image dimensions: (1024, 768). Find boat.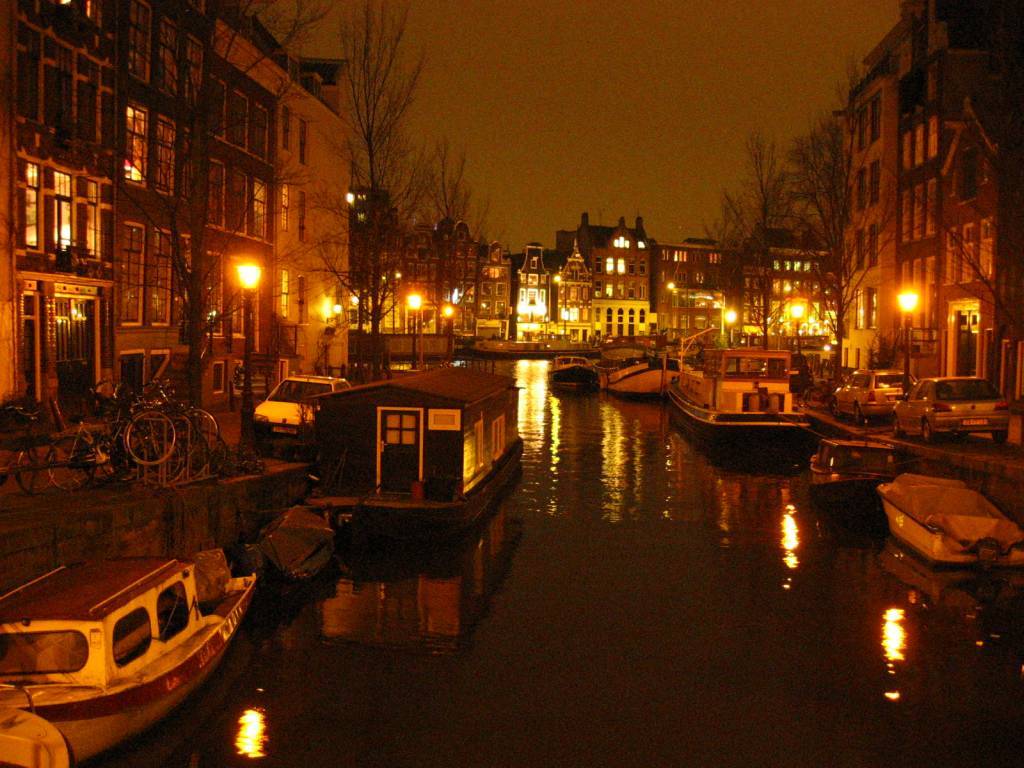
<box>237,339,534,635</box>.
